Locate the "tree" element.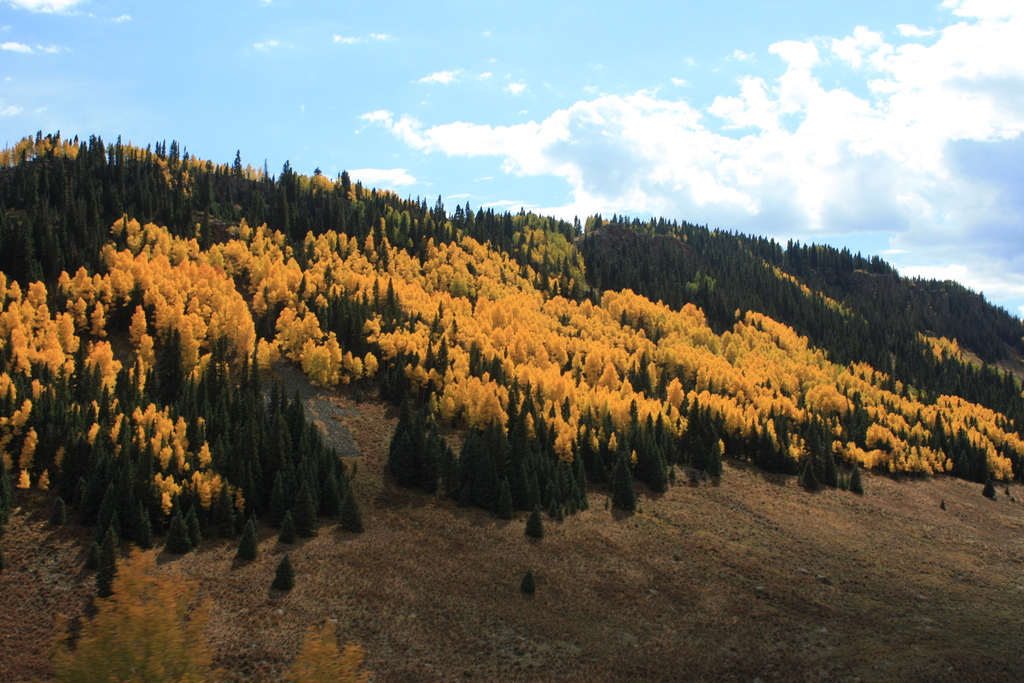
Element bbox: crop(271, 611, 376, 682).
